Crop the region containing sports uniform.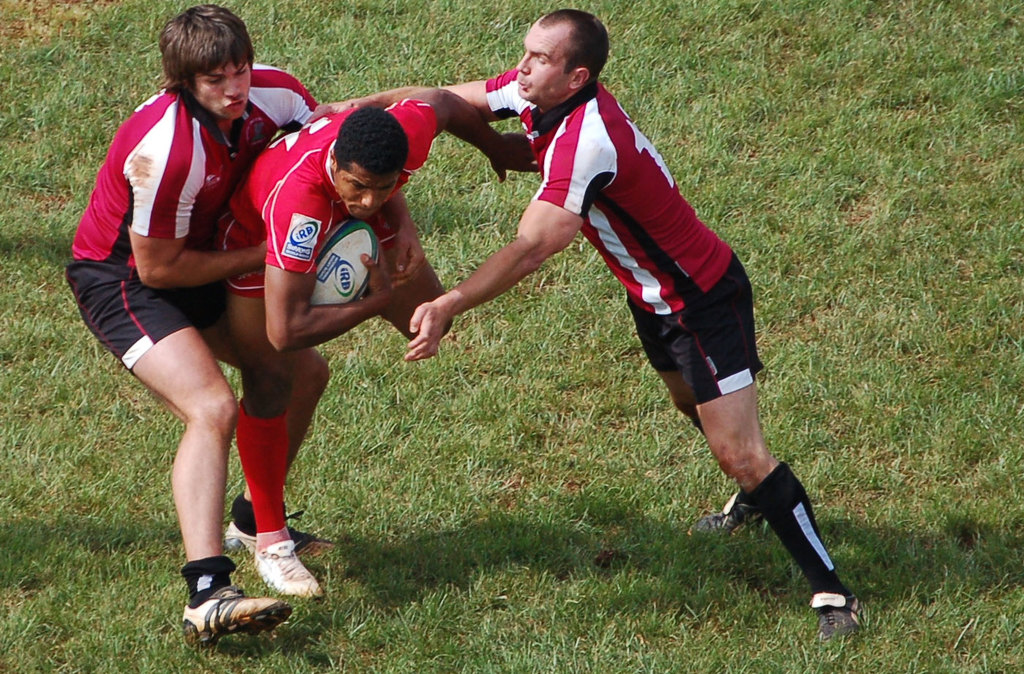
Crop region: bbox(67, 94, 320, 645).
